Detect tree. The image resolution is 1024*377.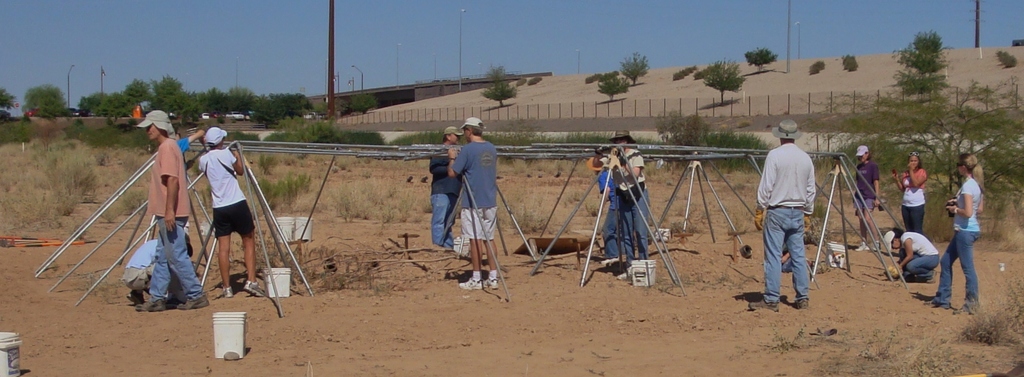
select_region(196, 96, 223, 122).
